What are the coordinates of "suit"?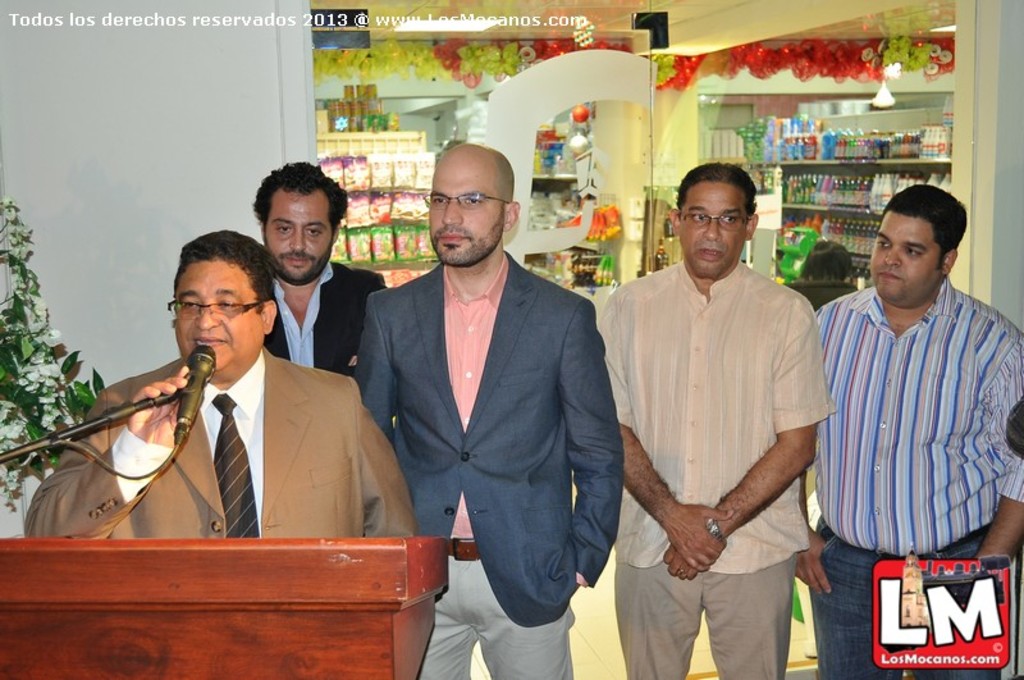
rect(20, 355, 420, 544).
